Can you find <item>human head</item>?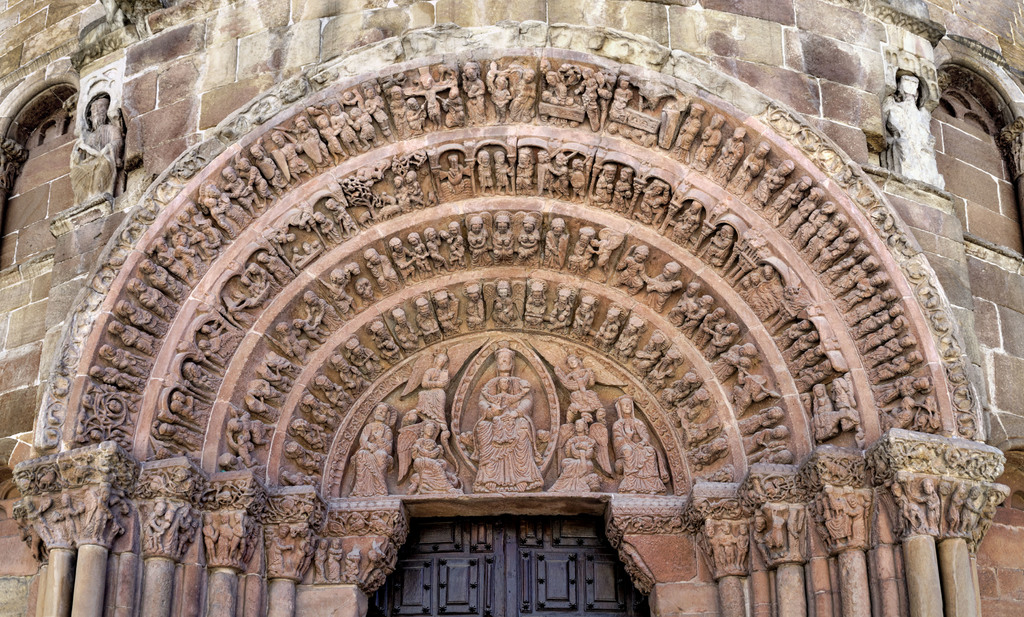
Yes, bounding box: [250, 144, 268, 159].
